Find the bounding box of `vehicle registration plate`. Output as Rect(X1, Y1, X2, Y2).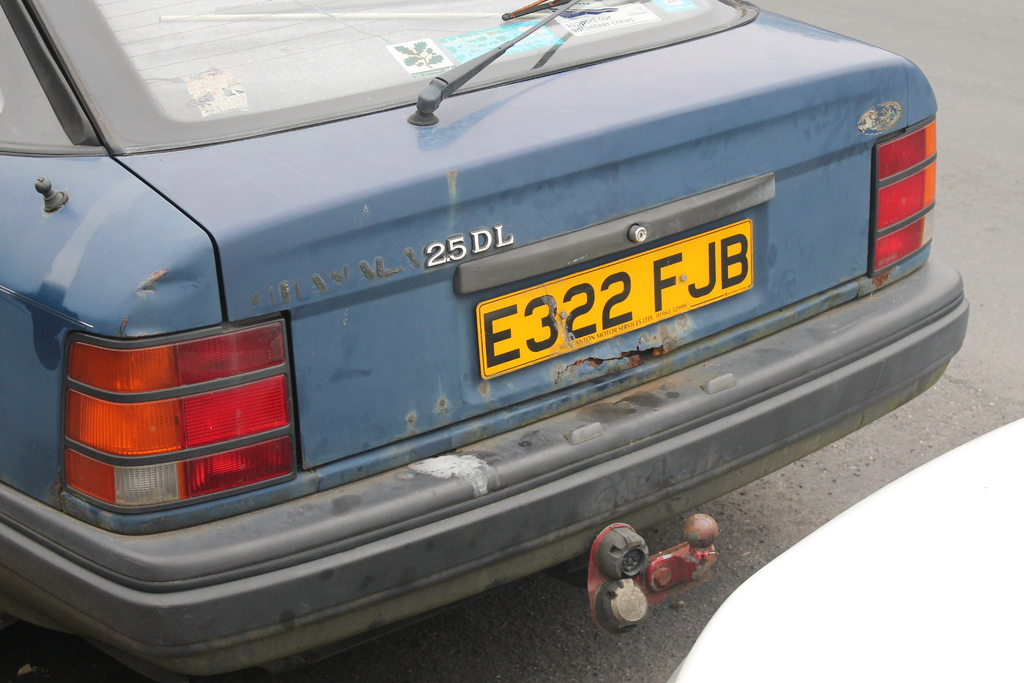
Rect(482, 248, 696, 372).
